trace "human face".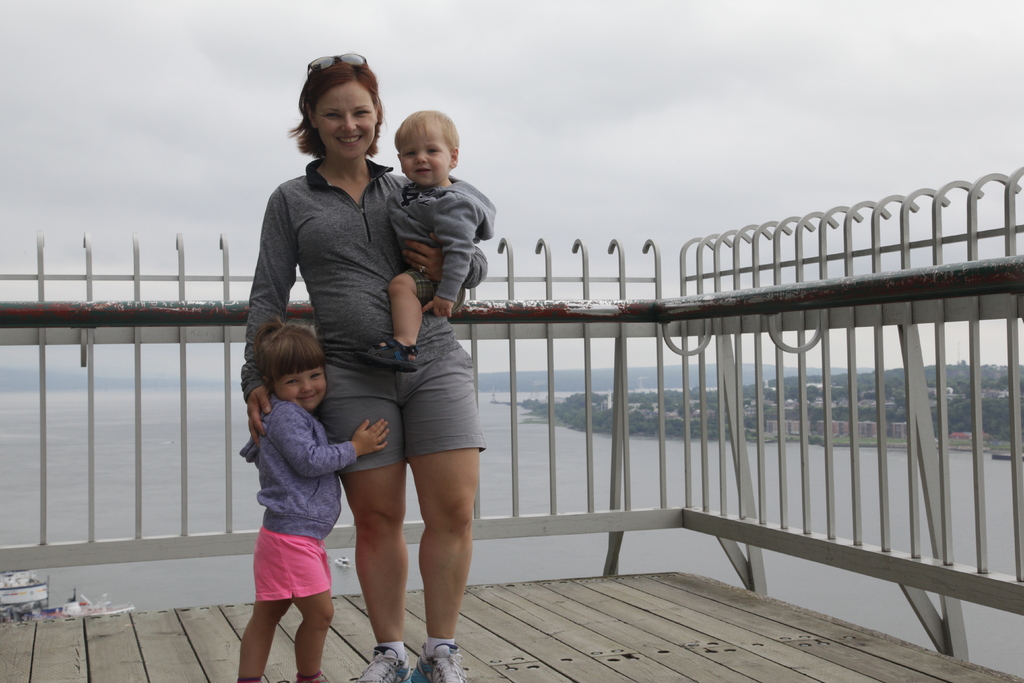
Traced to rect(269, 372, 329, 407).
